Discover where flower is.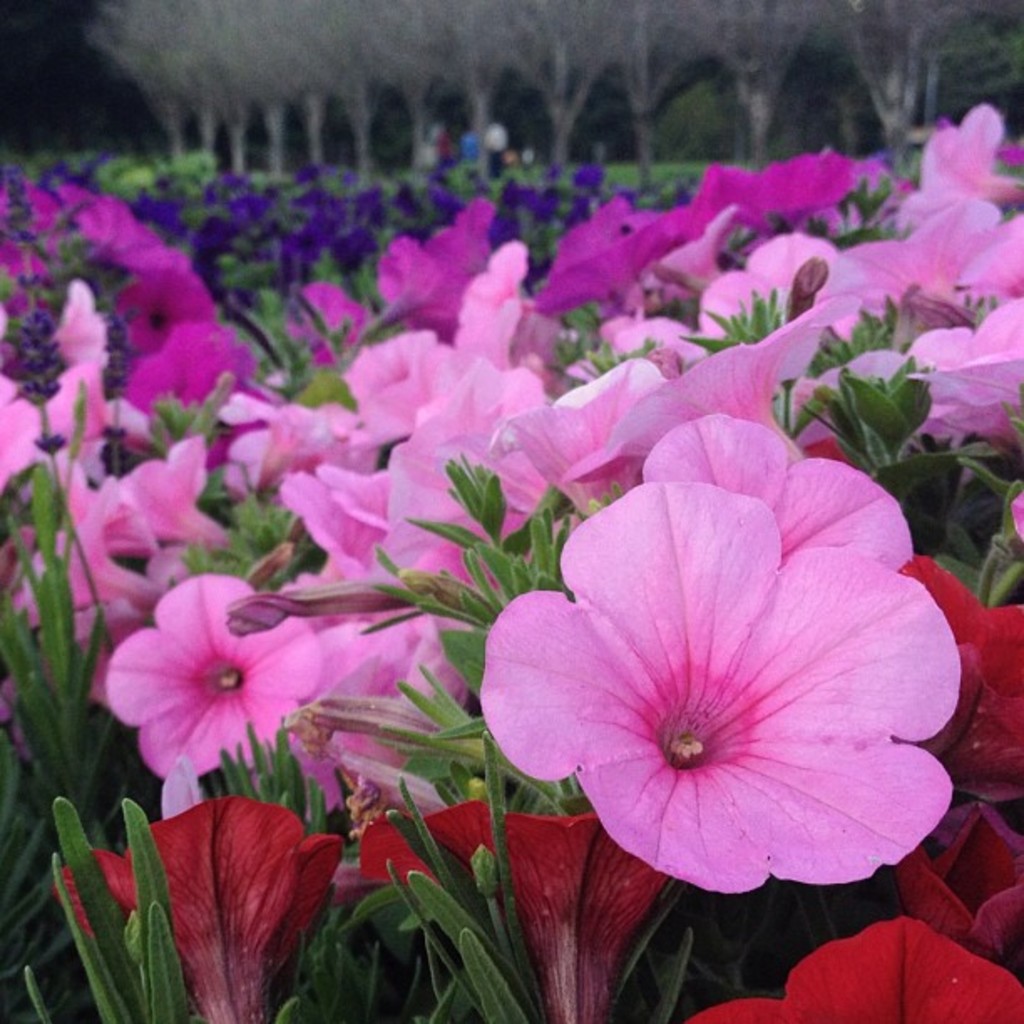
Discovered at box=[298, 591, 467, 808].
